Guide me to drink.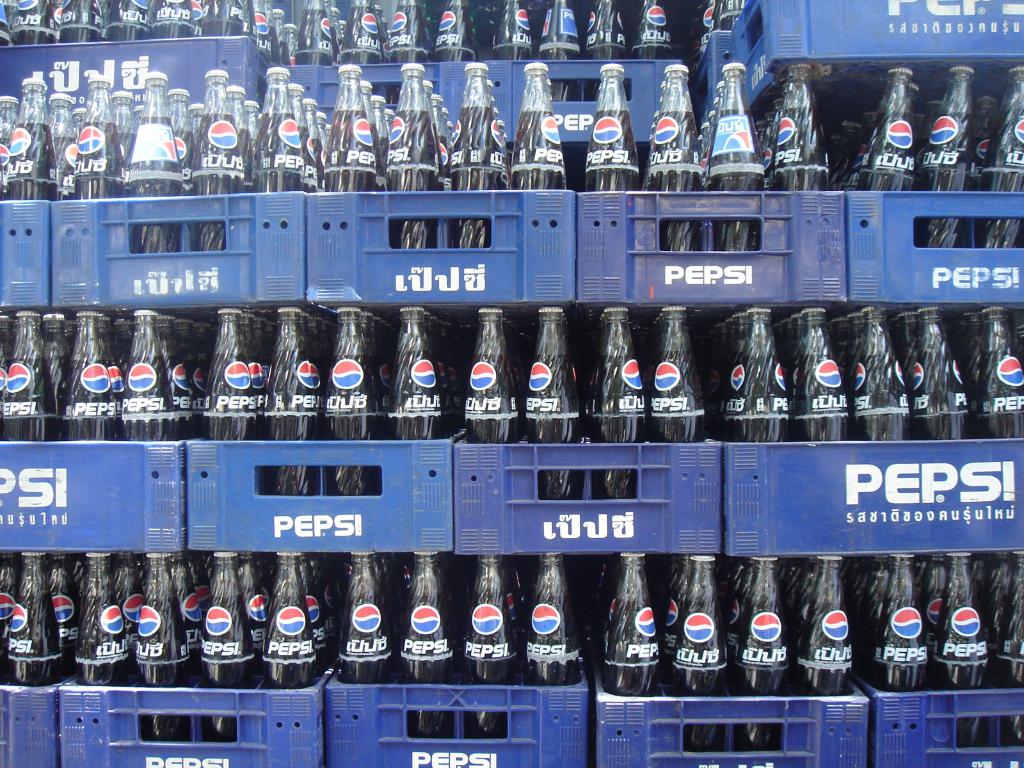
Guidance: <box>75,598,130,680</box>.
